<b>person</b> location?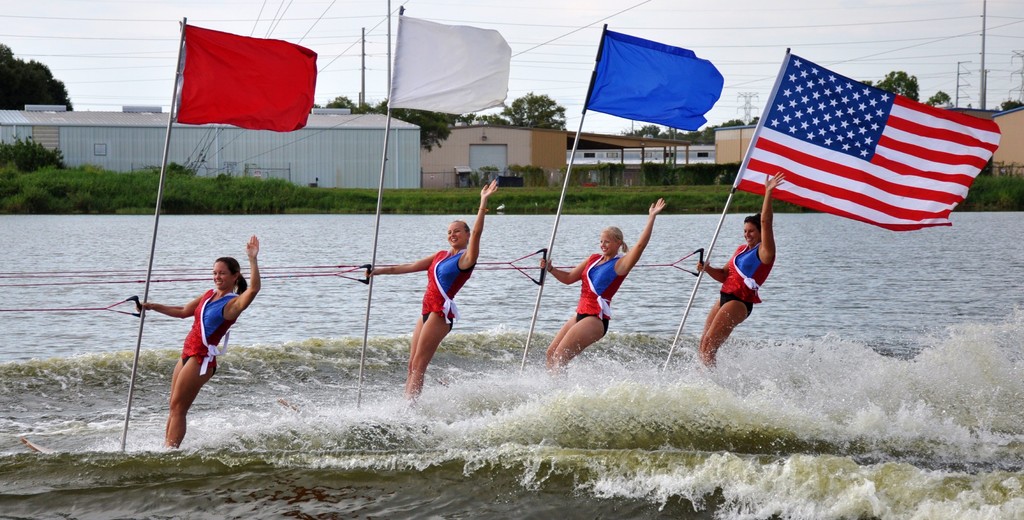
(540, 194, 665, 368)
